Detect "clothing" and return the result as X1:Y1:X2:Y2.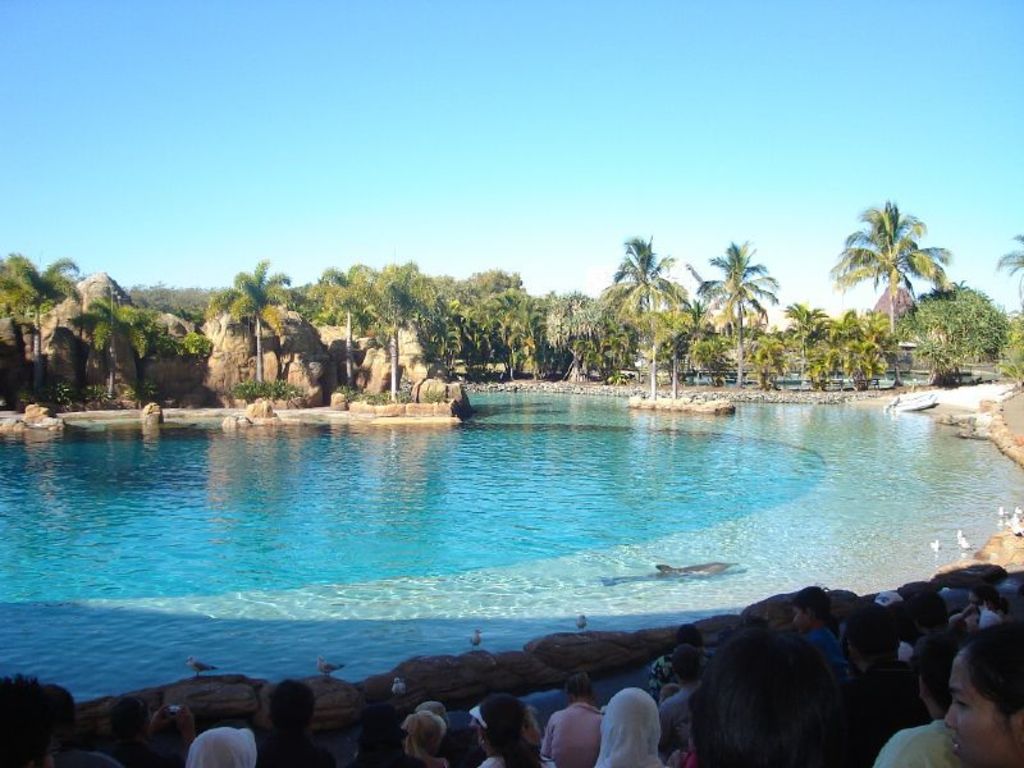
536:700:598:767.
